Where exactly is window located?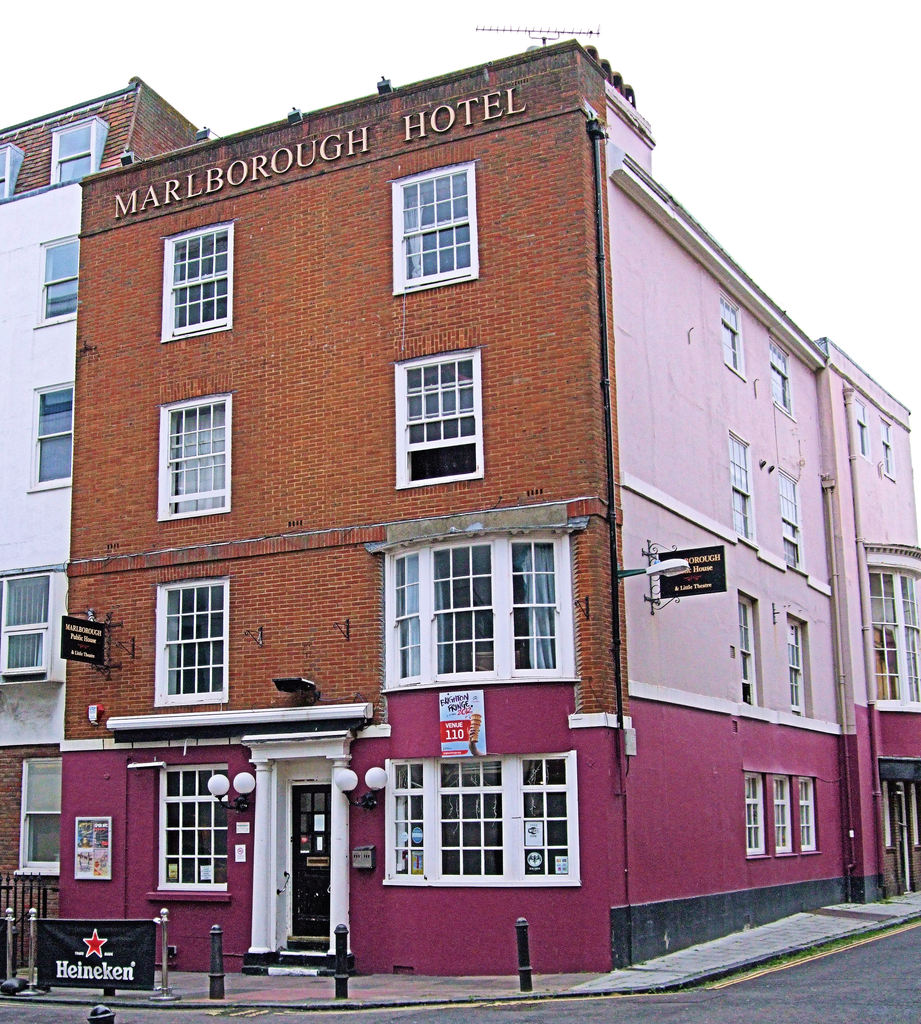
Its bounding box is 0, 575, 54, 678.
